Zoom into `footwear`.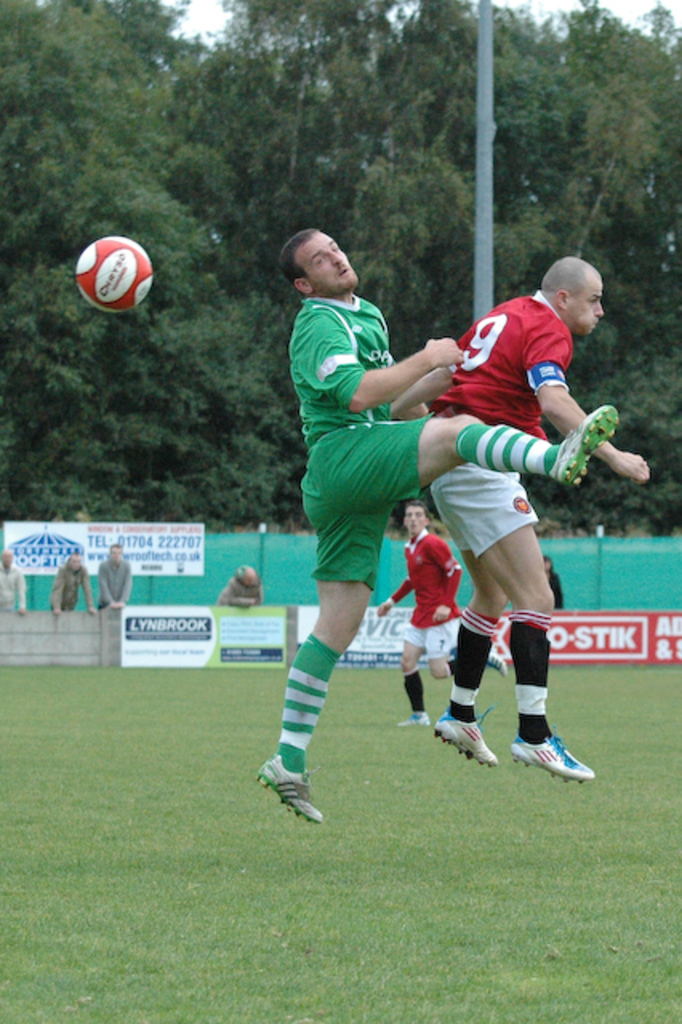
Zoom target: detection(395, 707, 431, 728).
